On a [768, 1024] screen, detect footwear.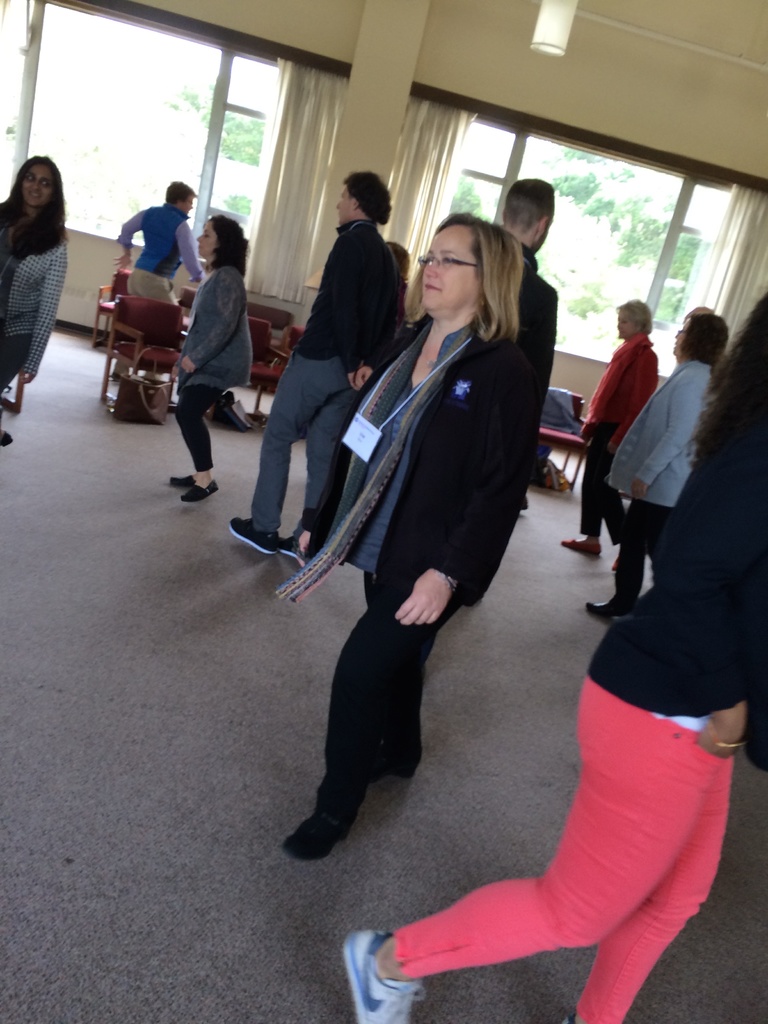
box=[587, 594, 630, 617].
